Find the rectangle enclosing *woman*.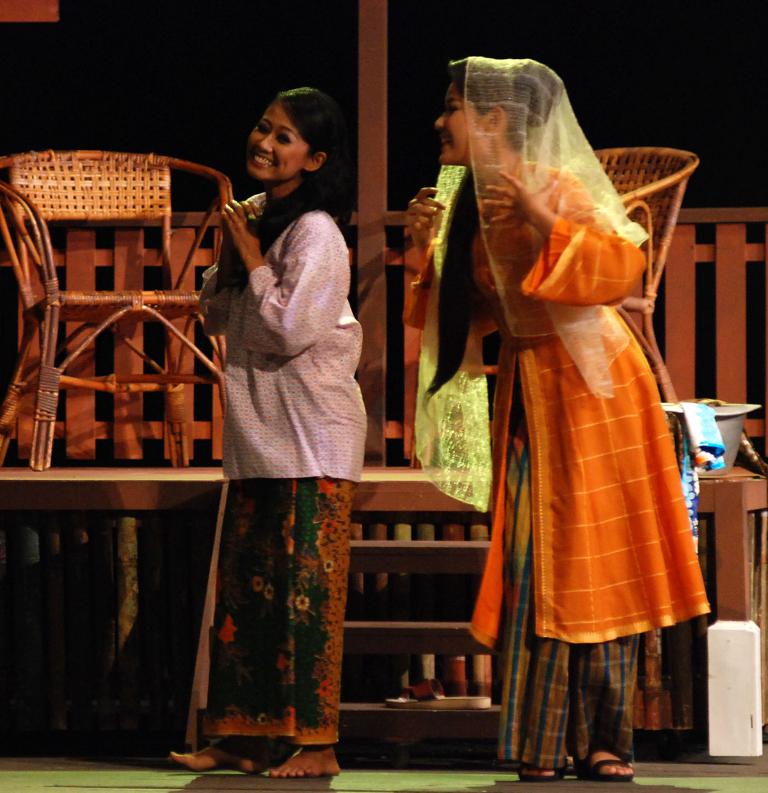
(left=411, top=83, right=714, bottom=722).
